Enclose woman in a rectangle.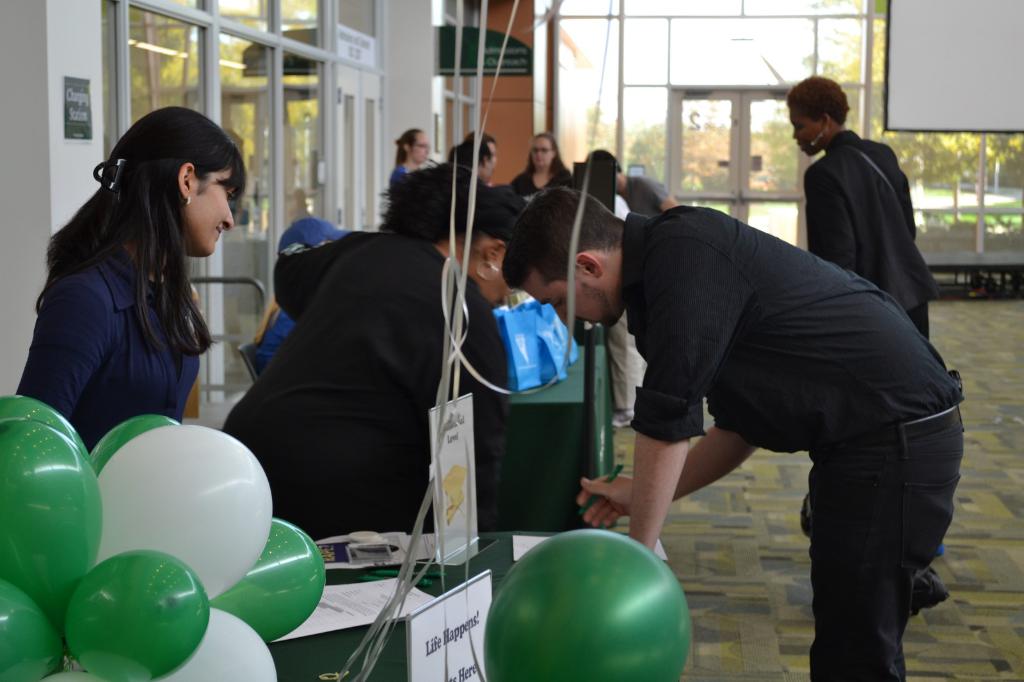
<region>218, 161, 534, 527</region>.
